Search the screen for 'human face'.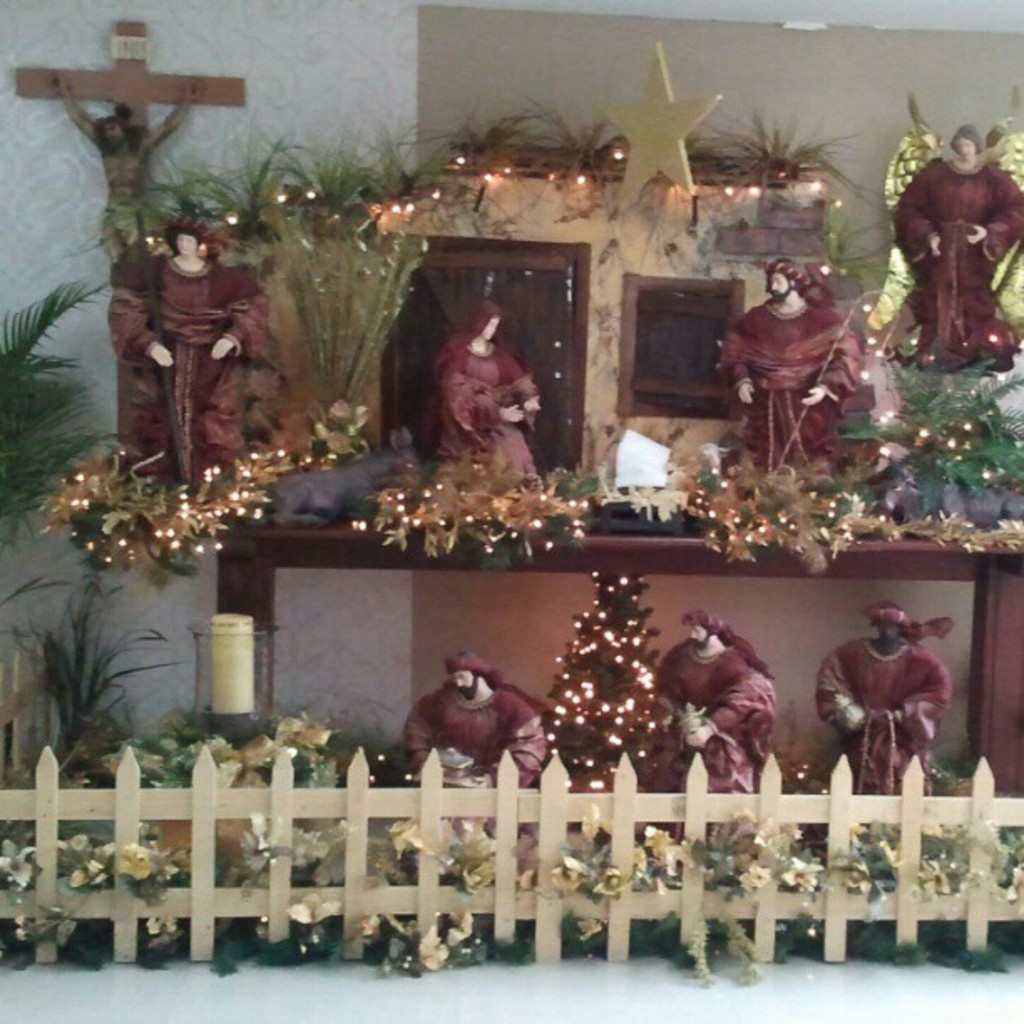
Found at [176, 231, 197, 254].
